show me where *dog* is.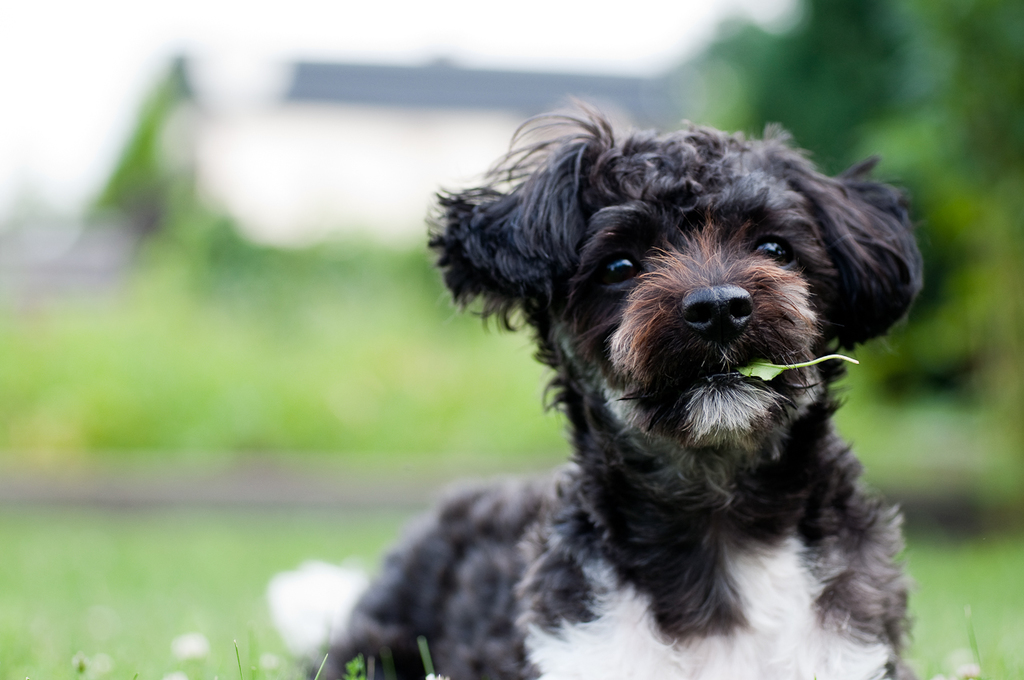
*dog* is at locate(266, 95, 926, 679).
